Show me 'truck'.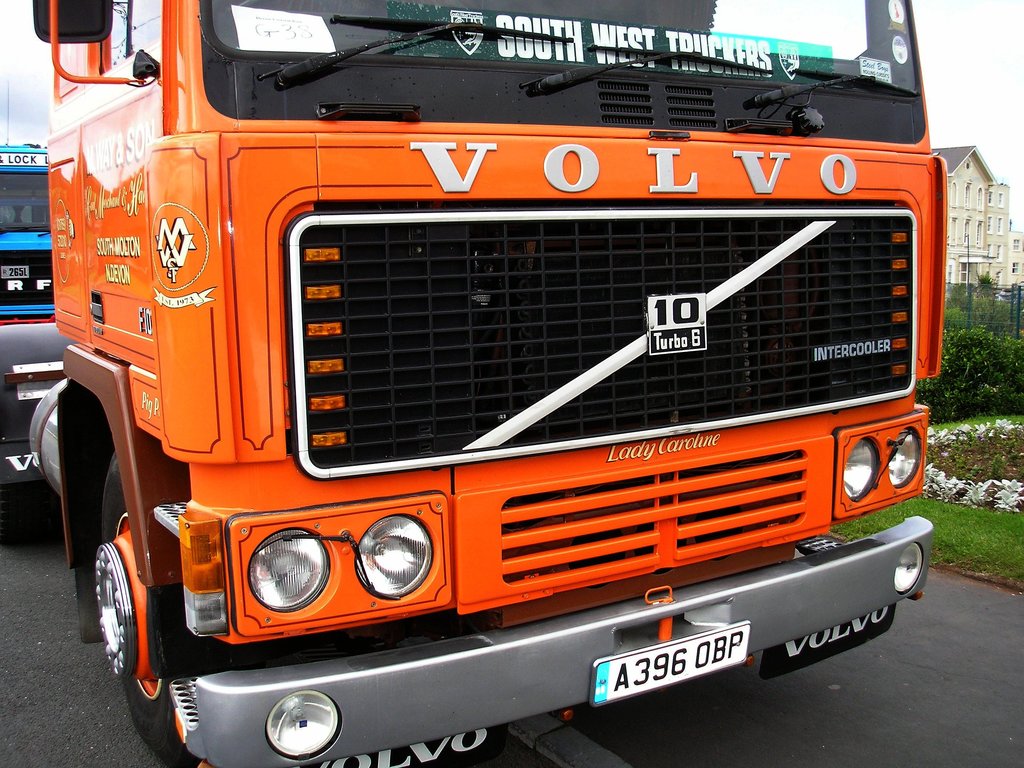
'truck' is here: <region>43, 3, 964, 761</region>.
